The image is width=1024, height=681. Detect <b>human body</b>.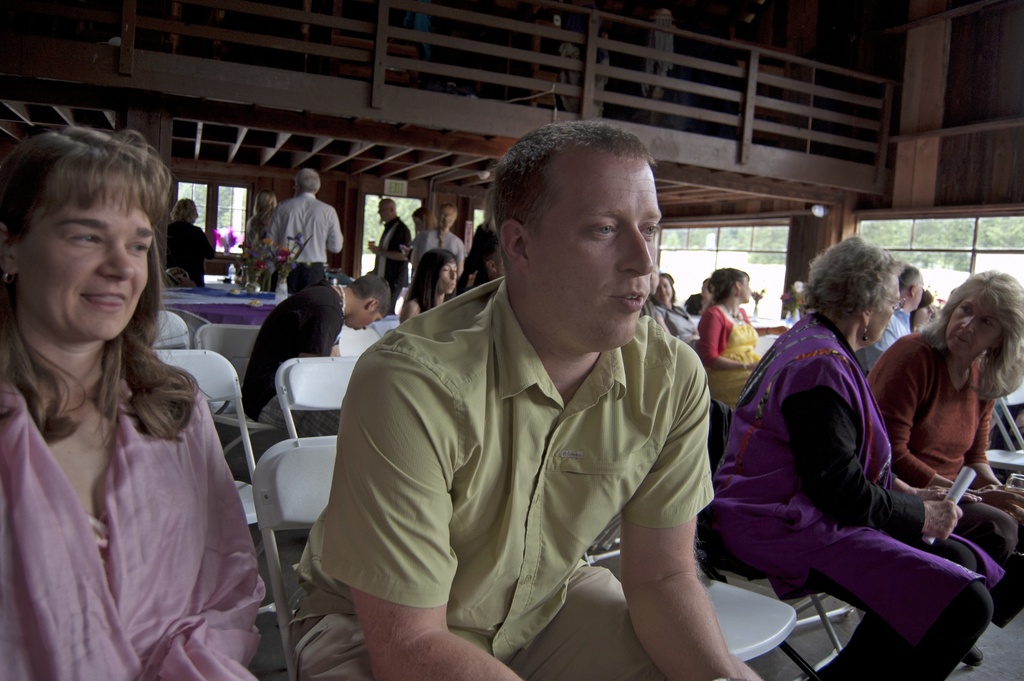
Detection: 657:281:700:350.
